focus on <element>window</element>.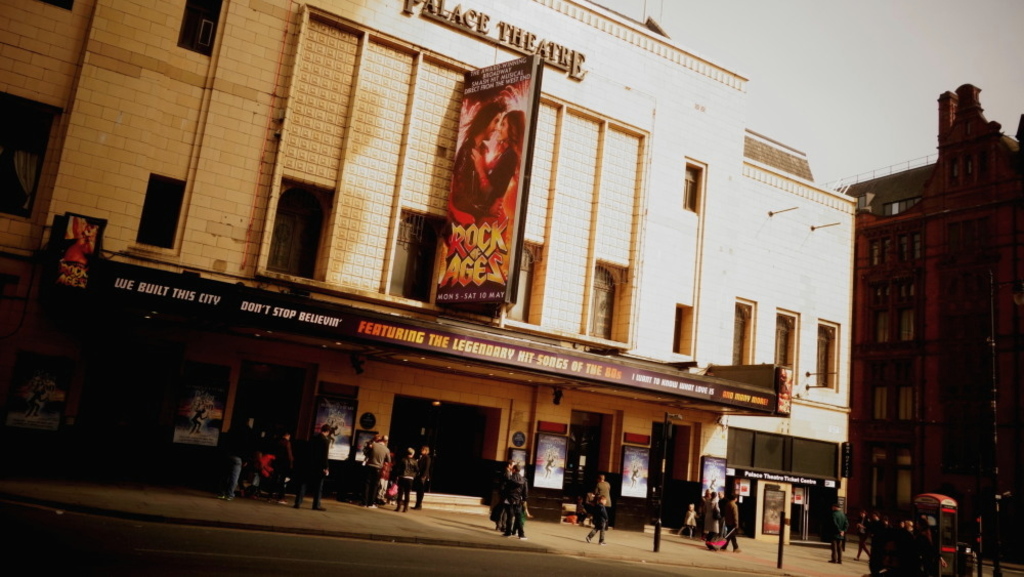
Focused at rect(728, 304, 755, 367).
